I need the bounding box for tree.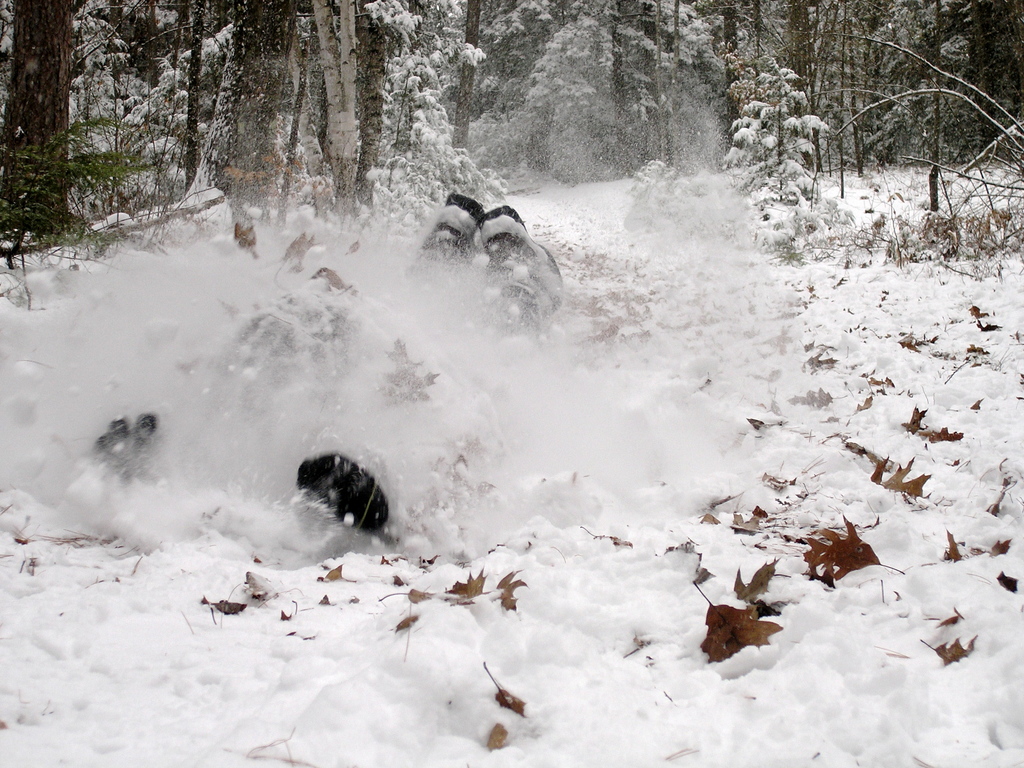
Here it is: (849, 2, 974, 173).
